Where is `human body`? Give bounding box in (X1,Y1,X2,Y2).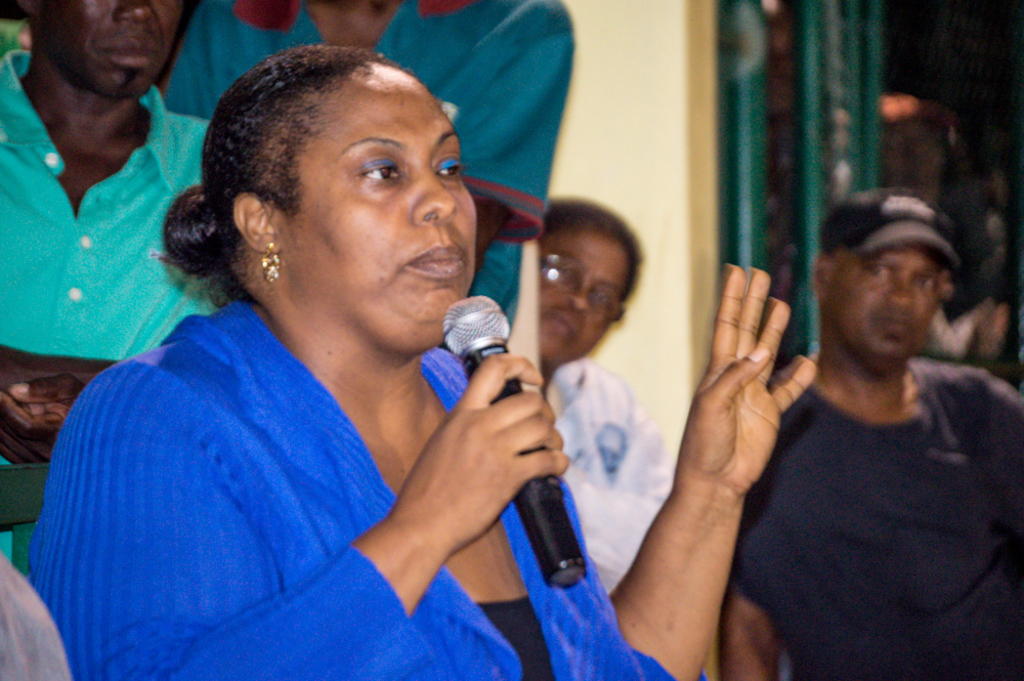
(0,43,217,371).
